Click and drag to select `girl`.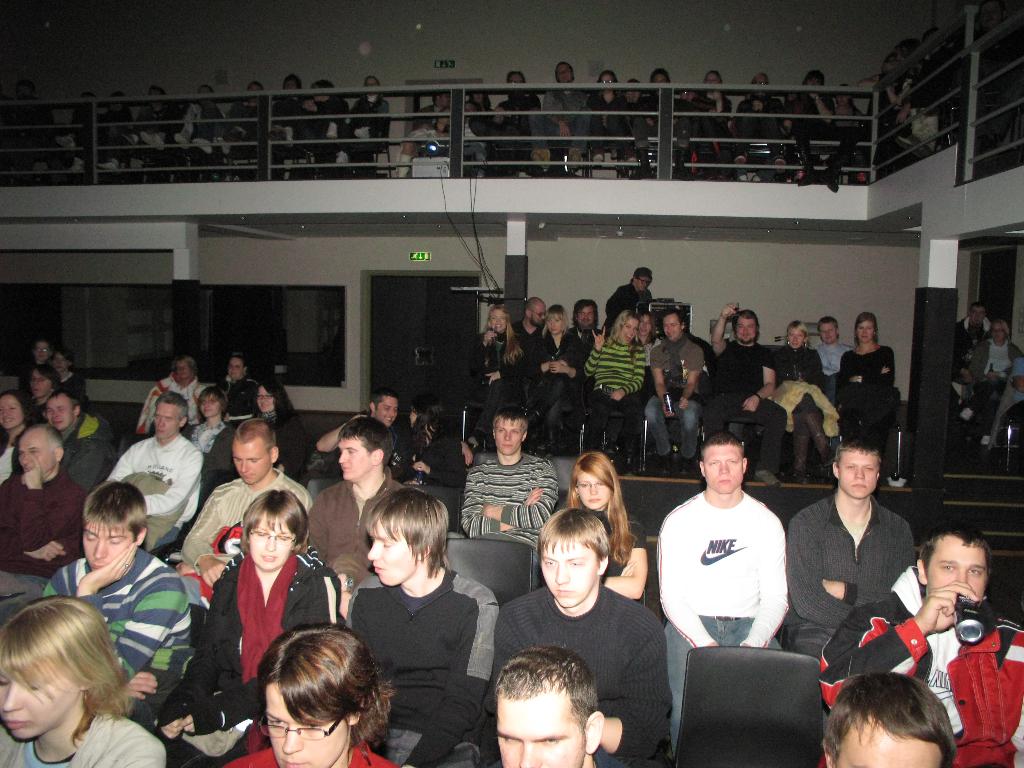
Selection: l=189, t=383, r=239, b=486.
